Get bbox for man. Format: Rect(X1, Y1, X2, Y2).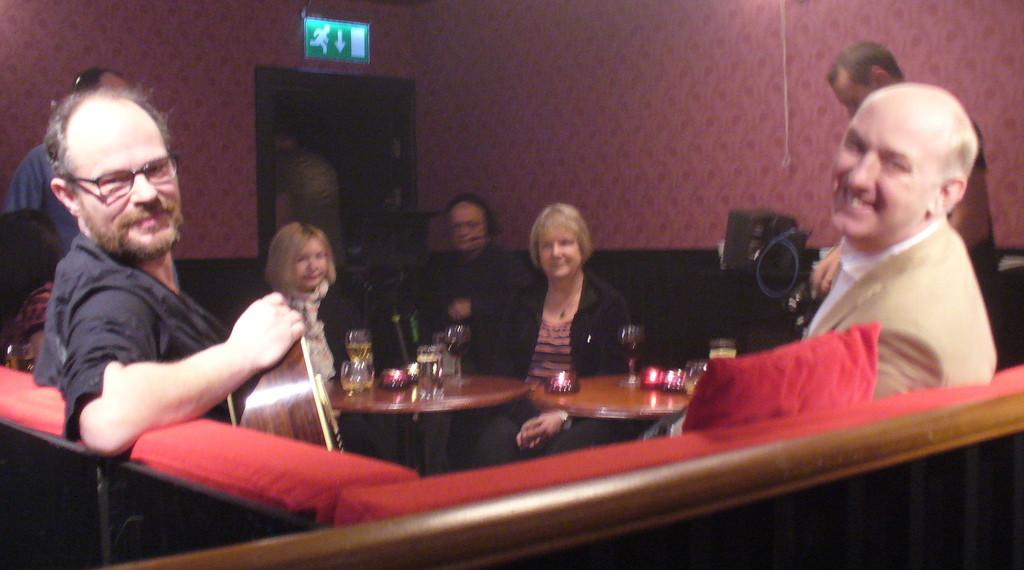
Rect(16, 95, 333, 489).
